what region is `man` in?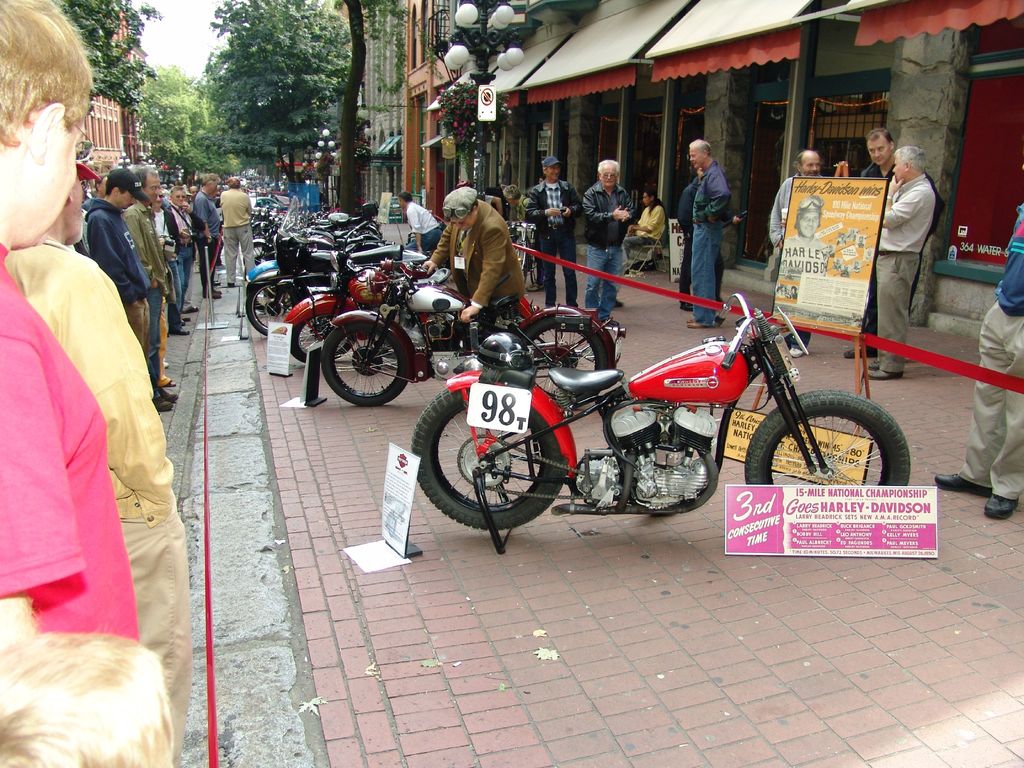
{"x1": 580, "y1": 159, "x2": 632, "y2": 327}.
